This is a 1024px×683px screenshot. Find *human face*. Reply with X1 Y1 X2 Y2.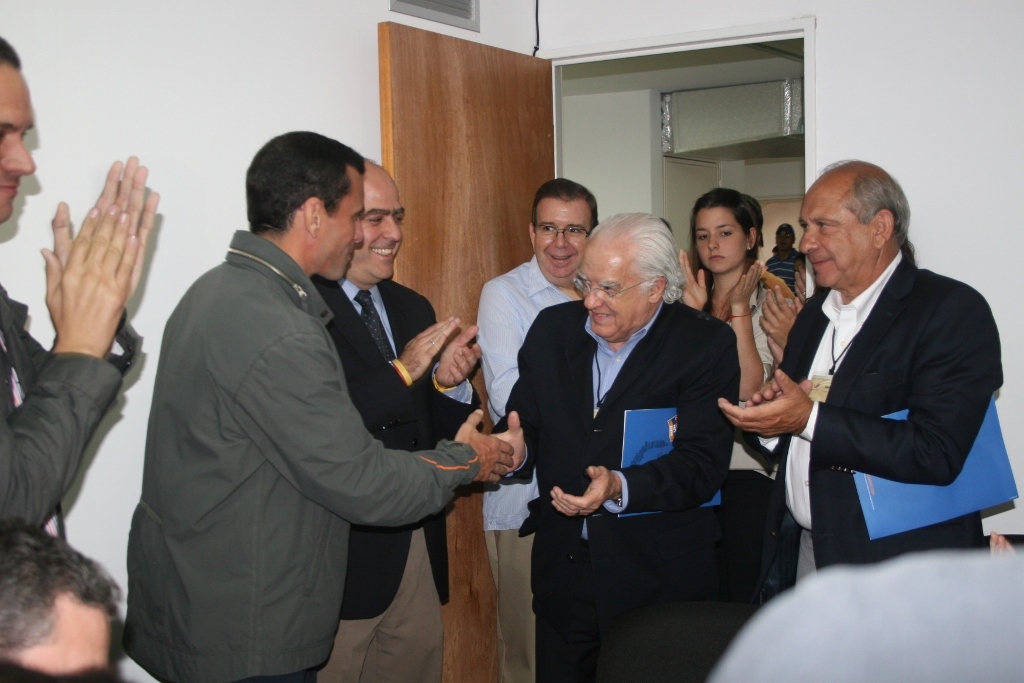
583 251 647 340.
